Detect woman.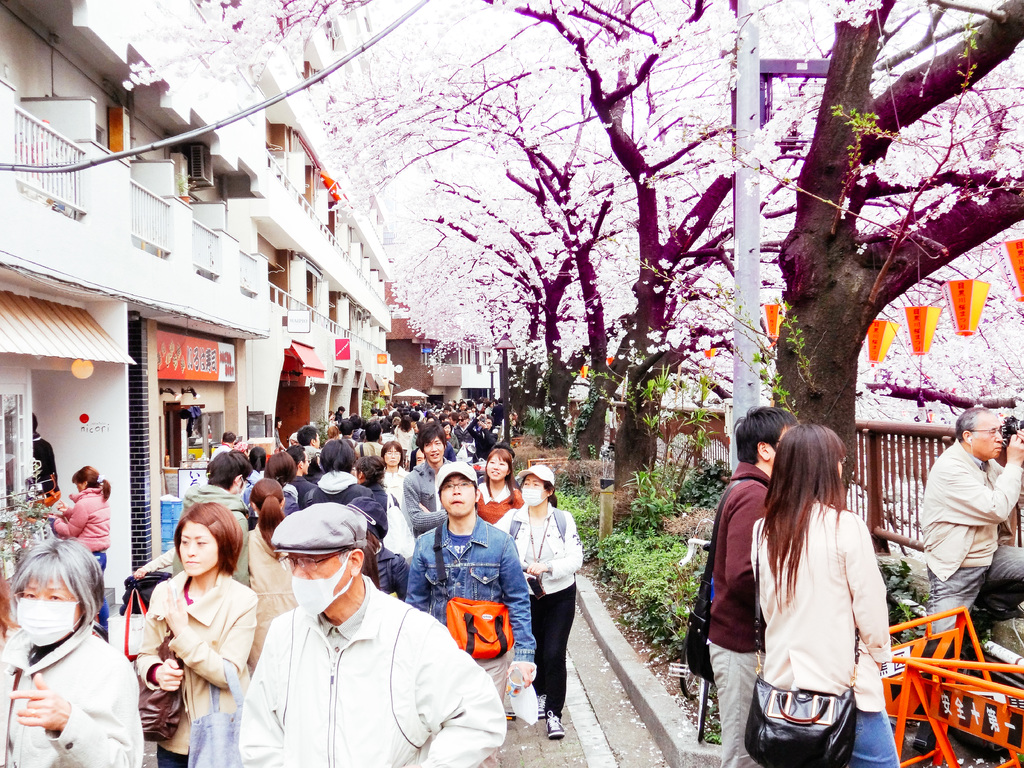
Detected at bbox=[711, 409, 899, 767].
